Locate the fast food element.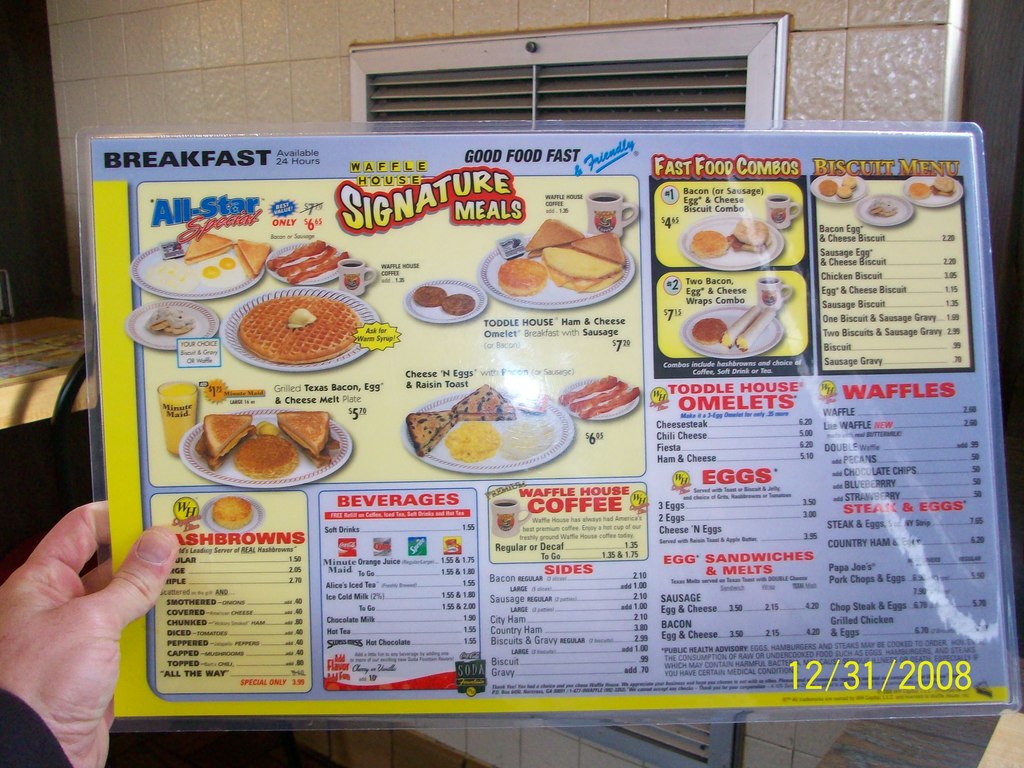
Element bbox: left=931, top=171, right=954, bottom=198.
